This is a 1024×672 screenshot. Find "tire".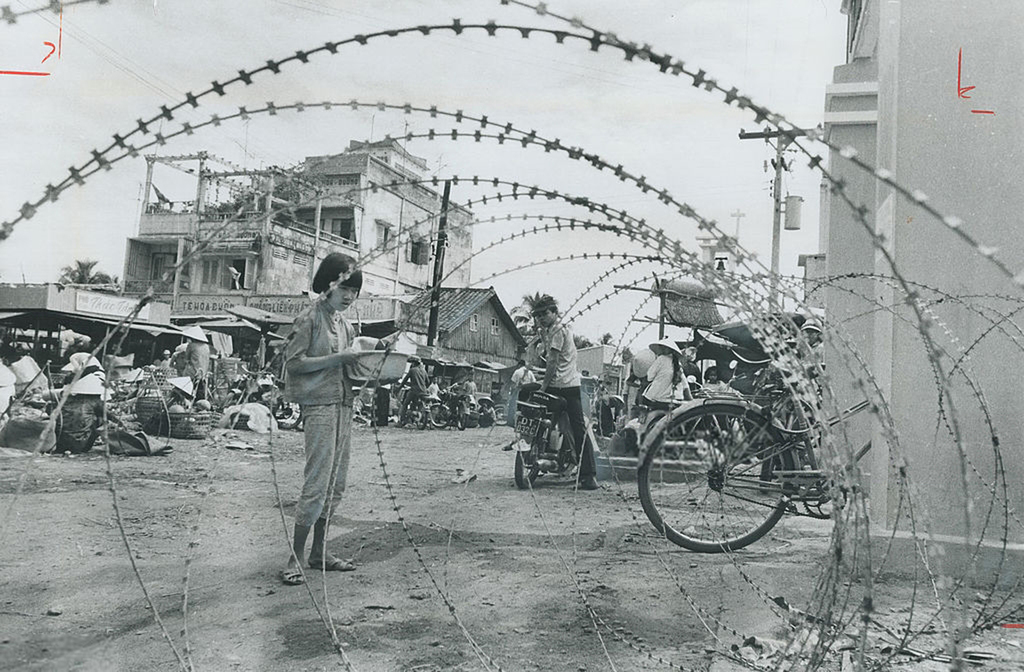
Bounding box: box=[558, 439, 571, 470].
